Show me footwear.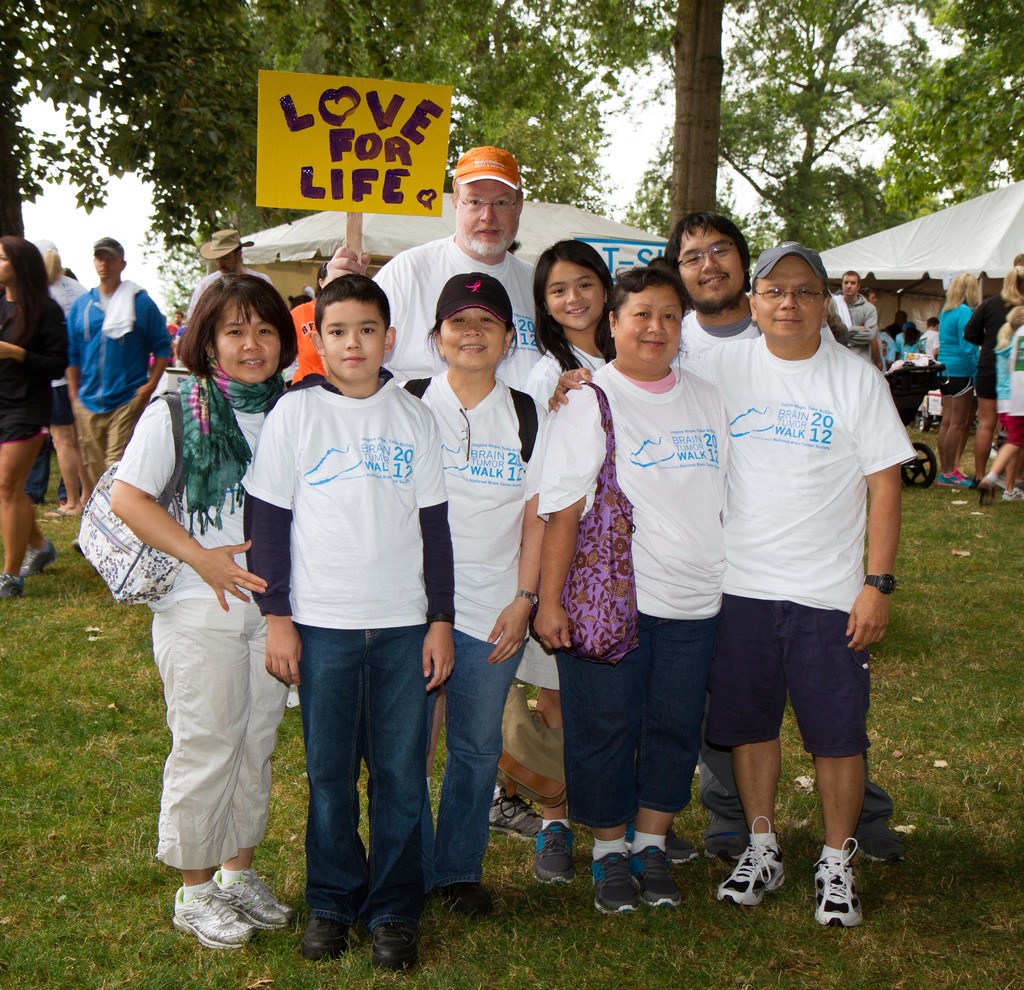
footwear is here: box(713, 840, 789, 915).
